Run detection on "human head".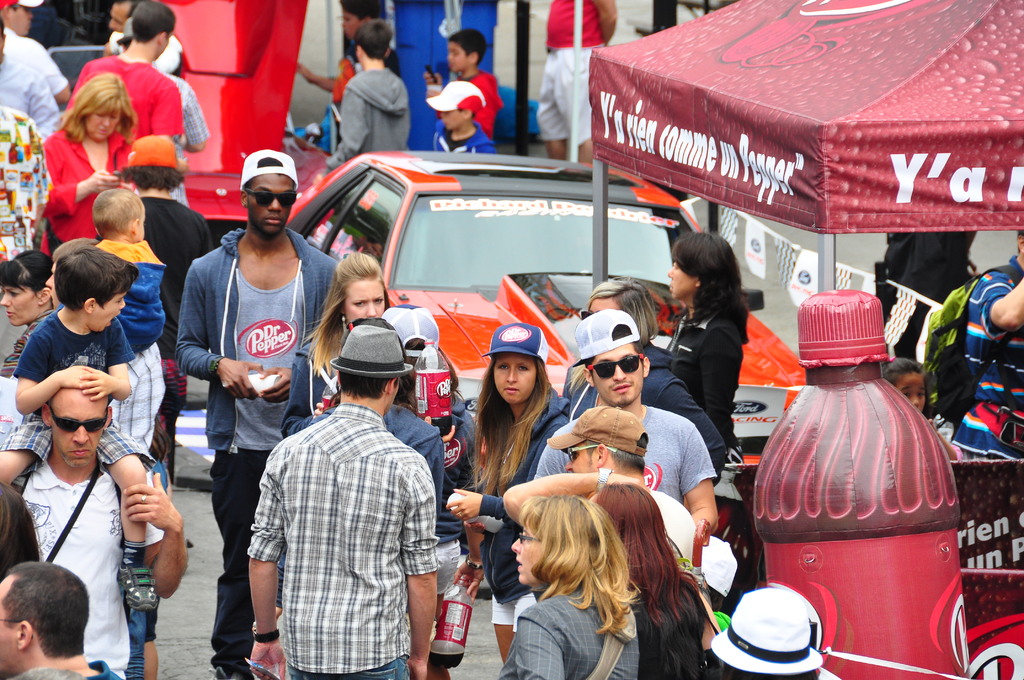
Result: (x1=334, y1=329, x2=412, y2=408).
